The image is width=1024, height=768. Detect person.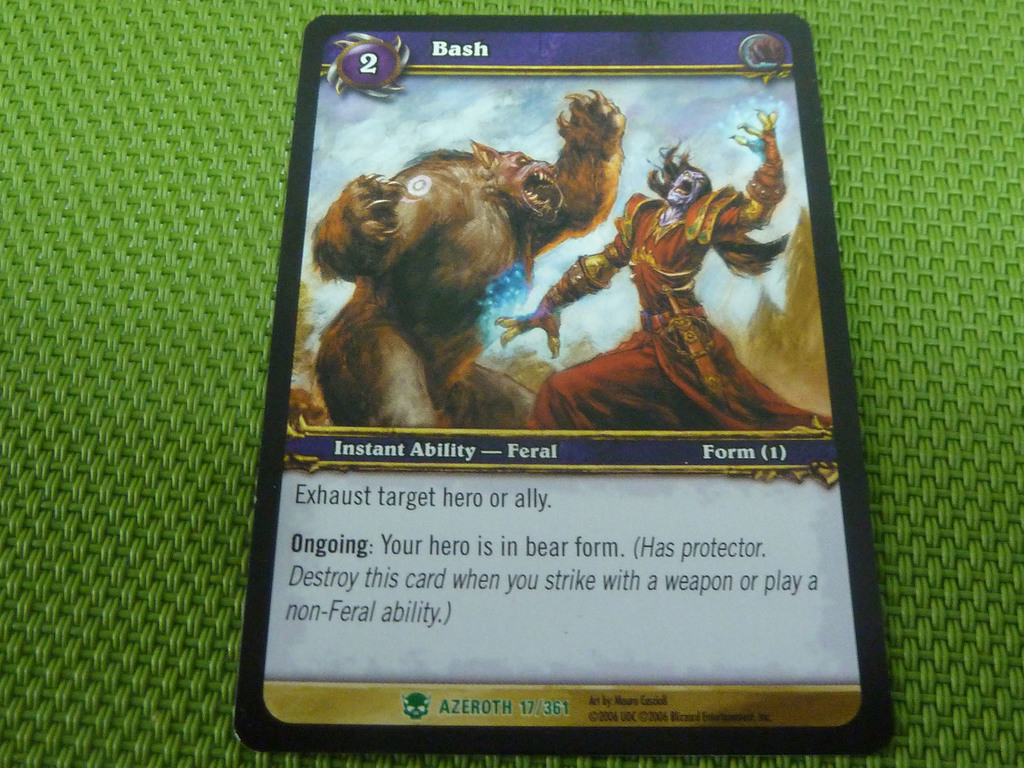
Detection: bbox(614, 129, 765, 425).
